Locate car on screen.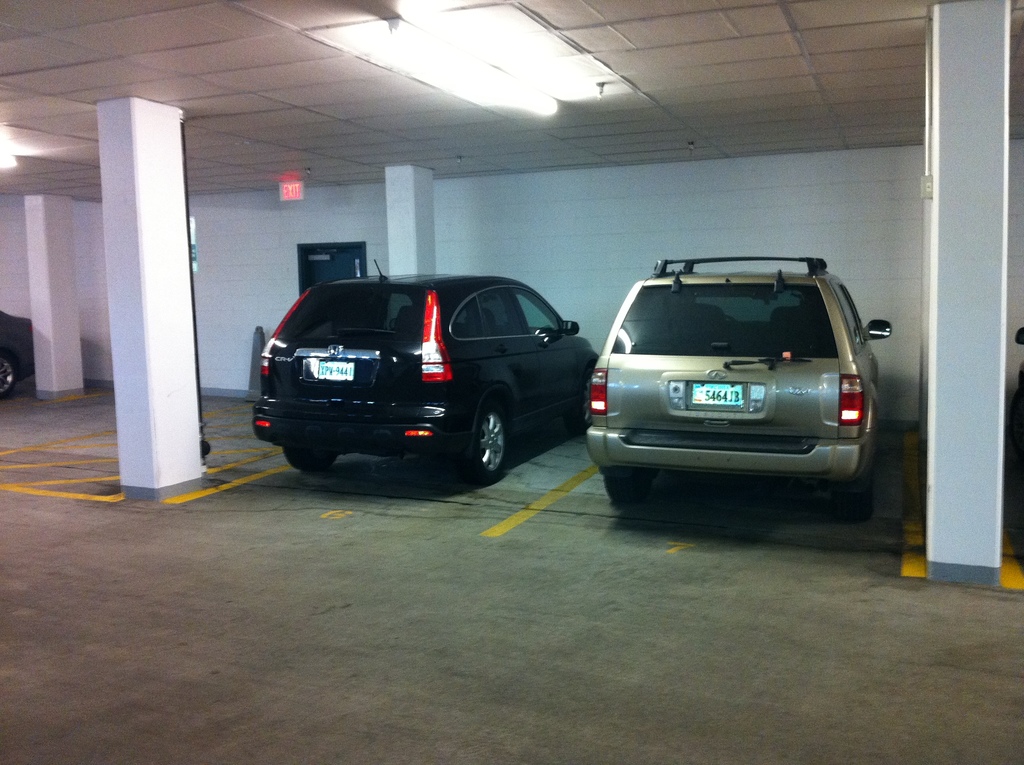
On screen at [0,302,33,398].
